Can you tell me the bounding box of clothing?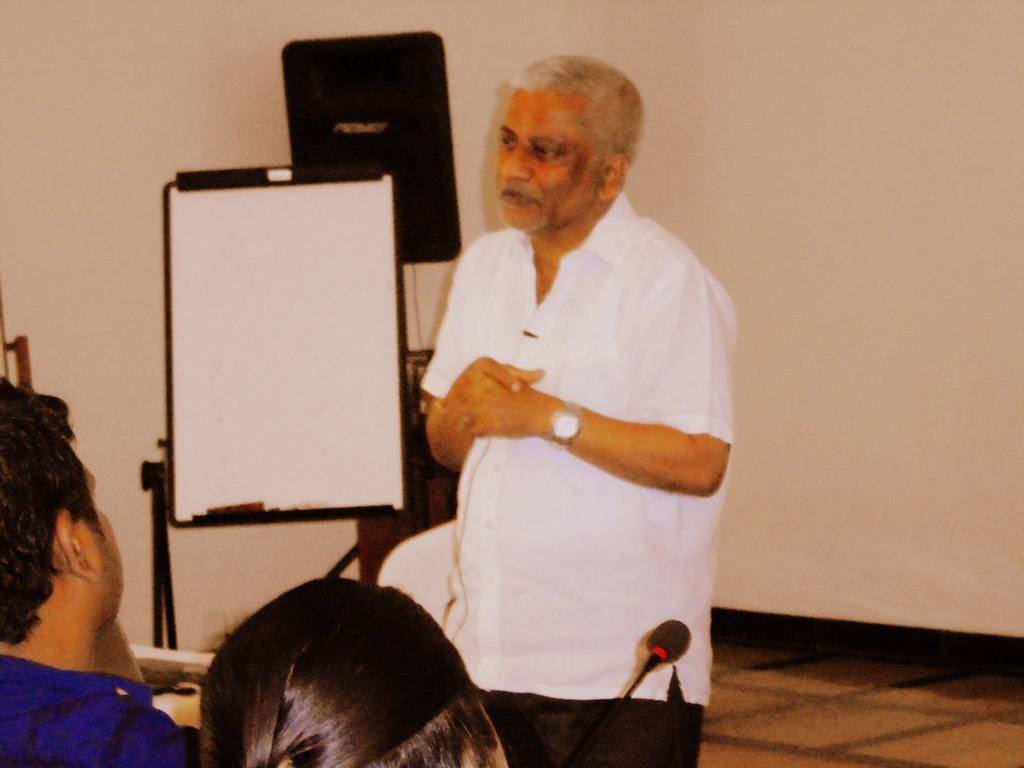
[left=0, top=644, right=193, bottom=767].
